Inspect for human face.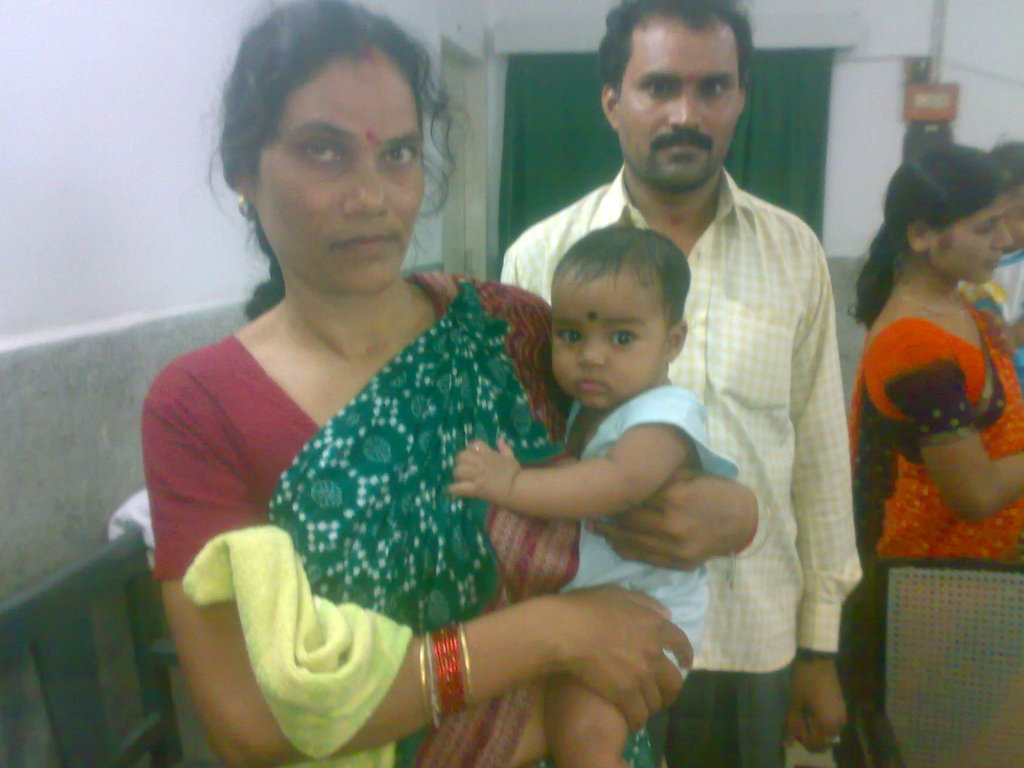
Inspection: rect(610, 17, 746, 200).
